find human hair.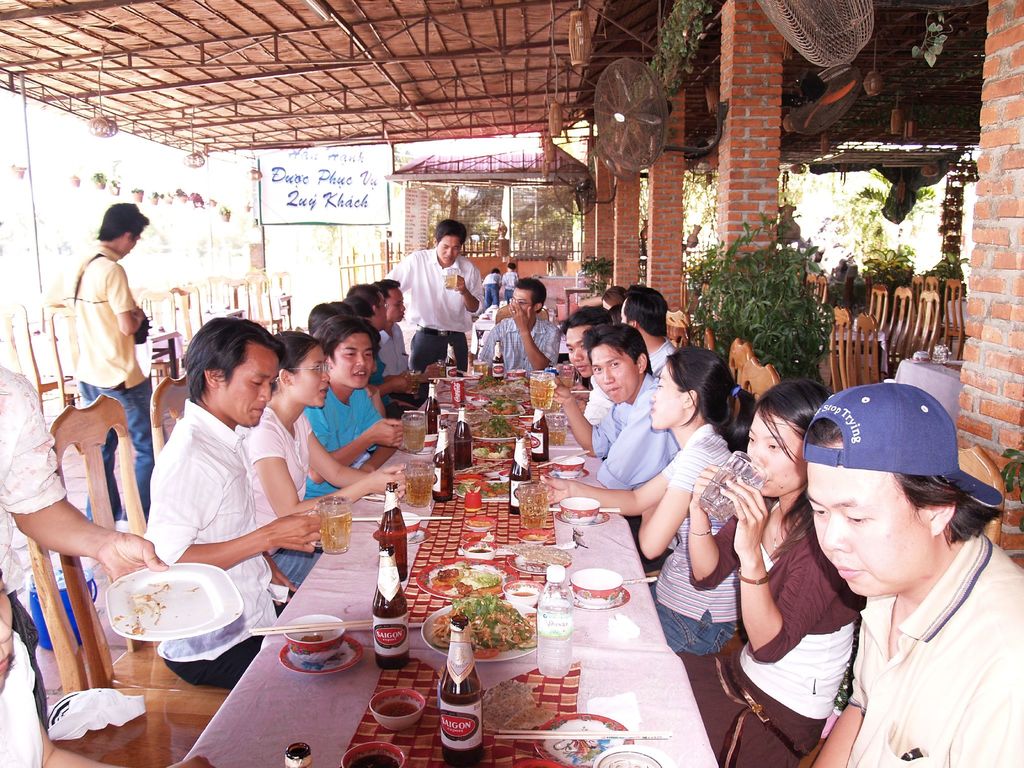
locate(806, 419, 994, 545).
